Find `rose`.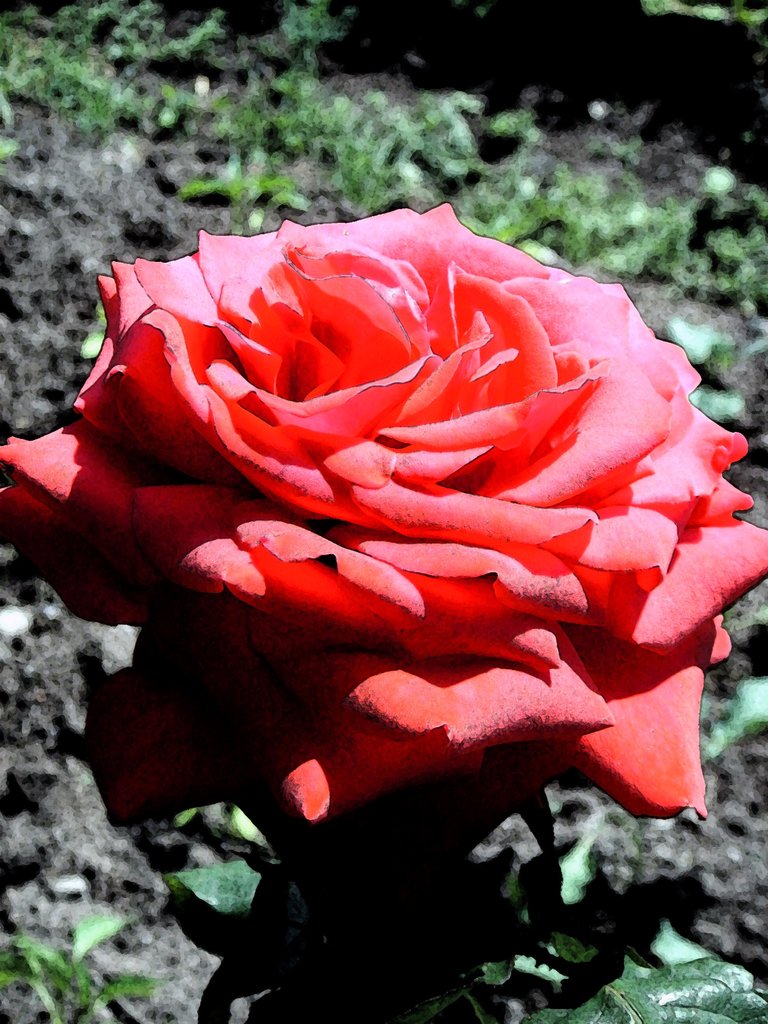
x1=0, y1=200, x2=767, y2=825.
